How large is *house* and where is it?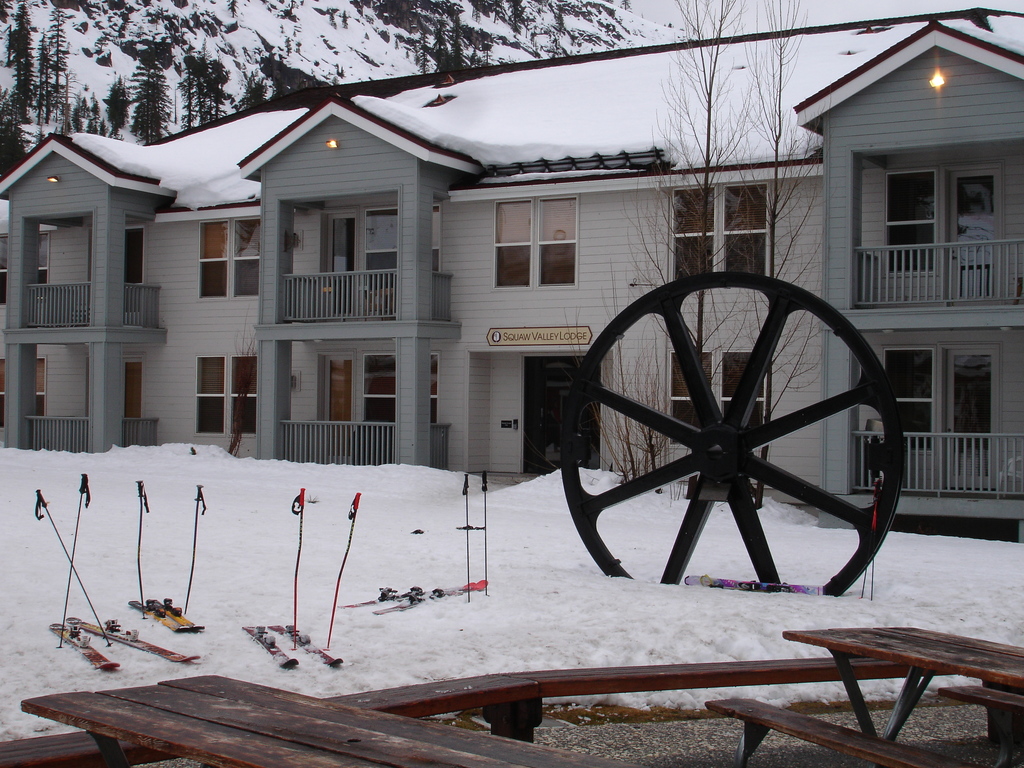
Bounding box: select_region(485, 63, 674, 494).
